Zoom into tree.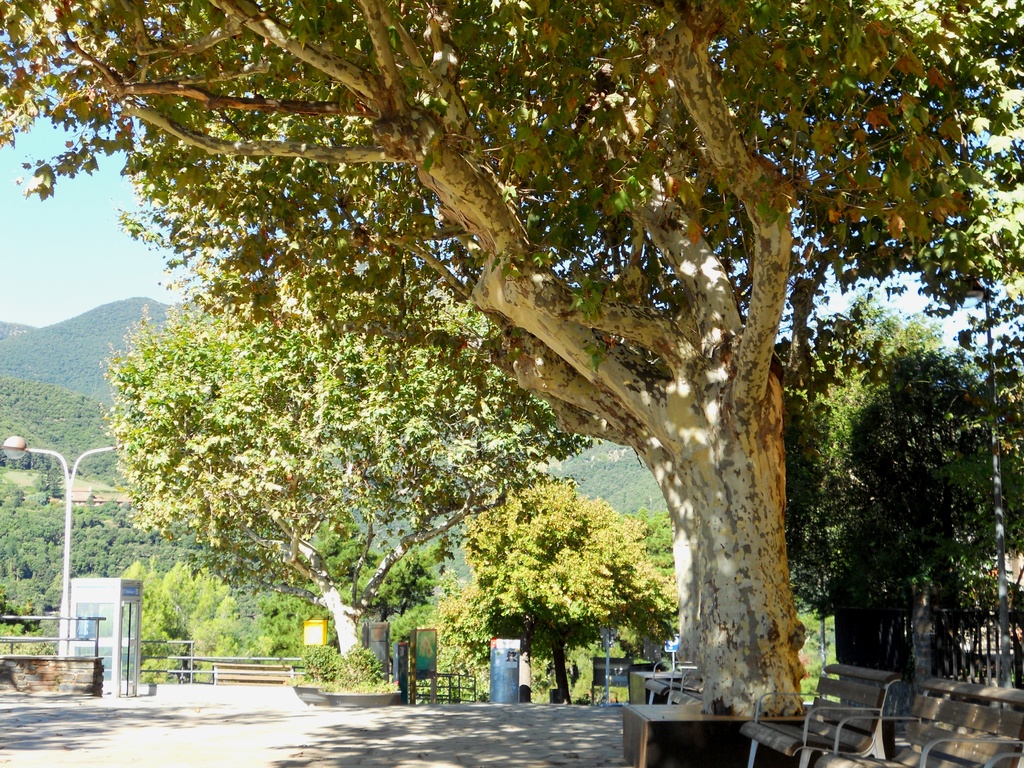
Zoom target: crop(460, 477, 680, 708).
